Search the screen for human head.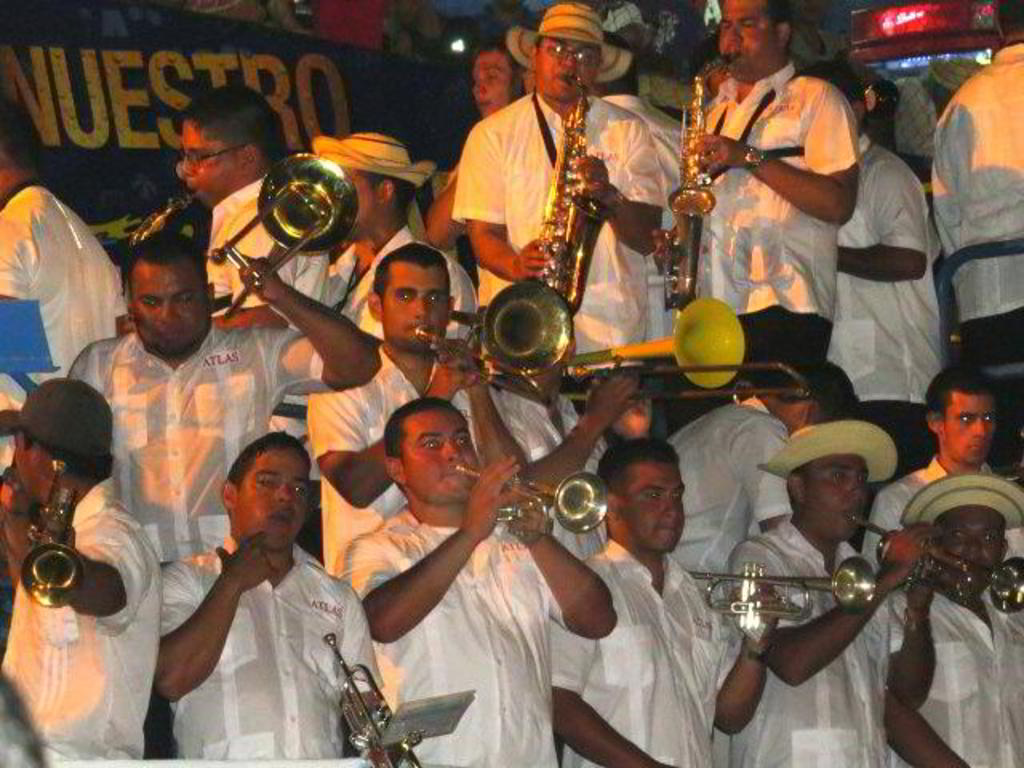
Found at [0, 94, 43, 208].
